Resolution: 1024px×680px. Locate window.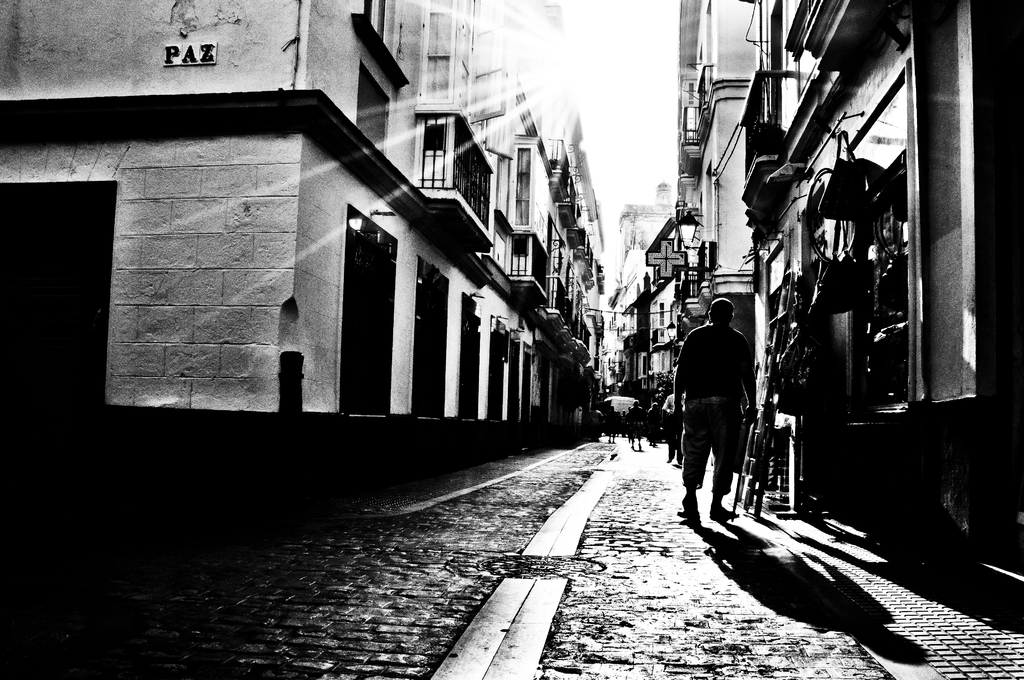
x1=505 y1=131 x2=555 y2=305.
